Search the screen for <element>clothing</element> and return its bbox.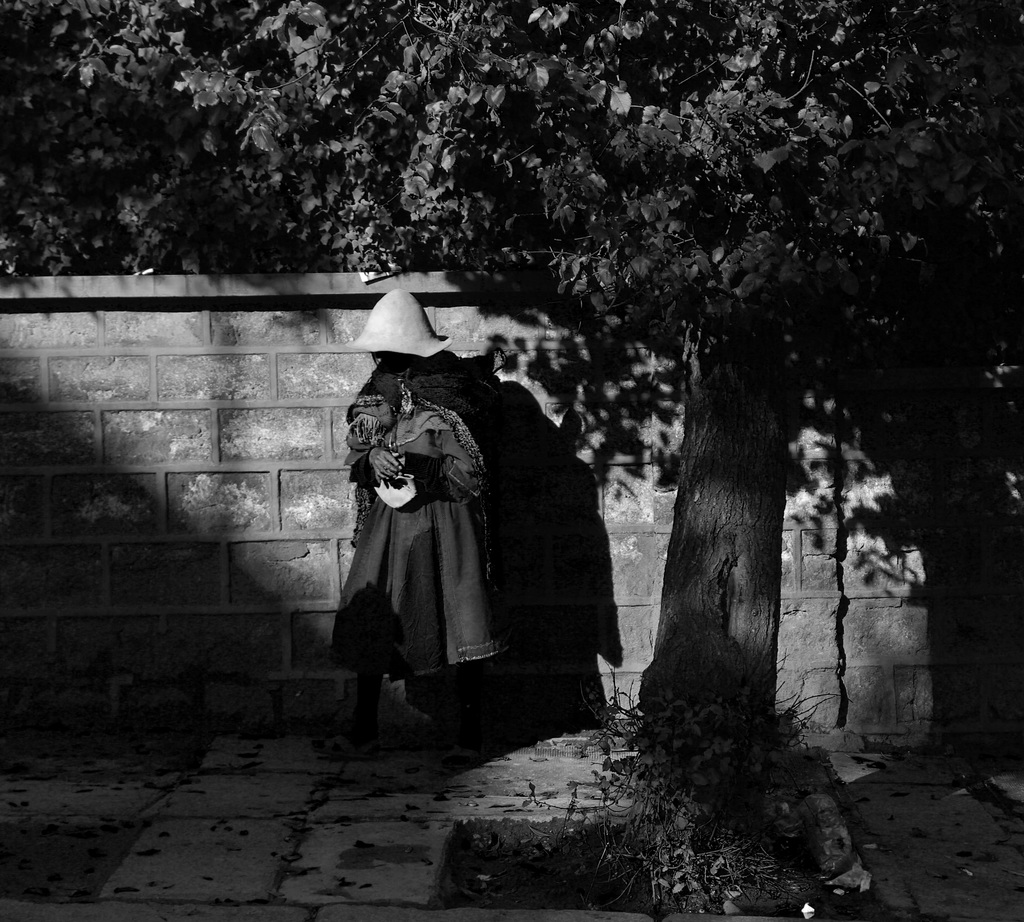
Found: x1=328 y1=358 x2=507 y2=681.
